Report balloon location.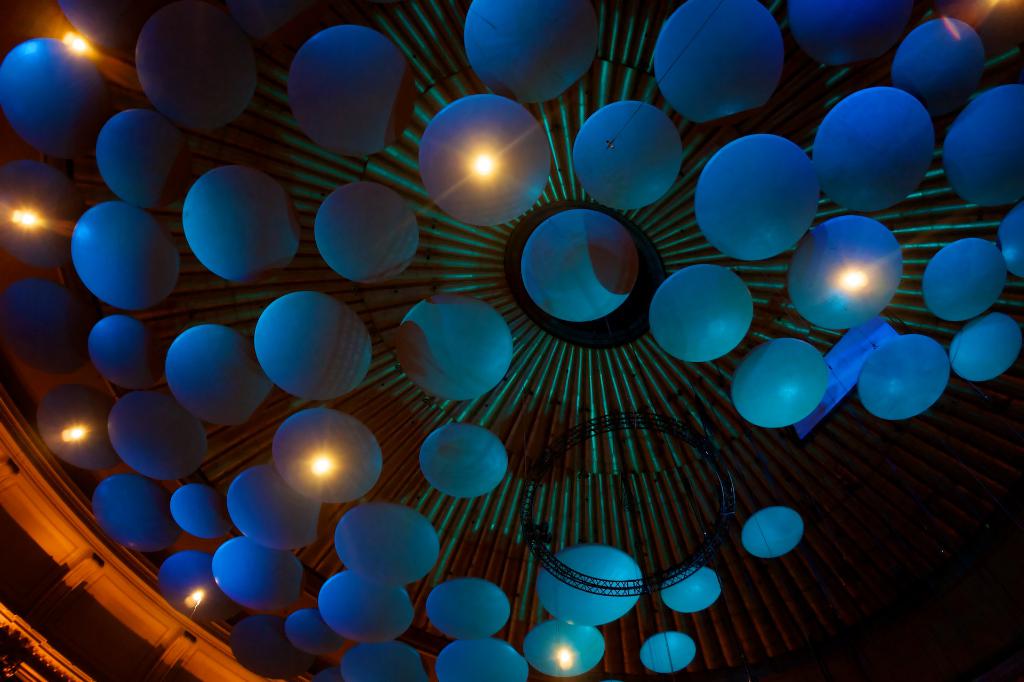
Report: left=436, top=638, right=529, bottom=681.
